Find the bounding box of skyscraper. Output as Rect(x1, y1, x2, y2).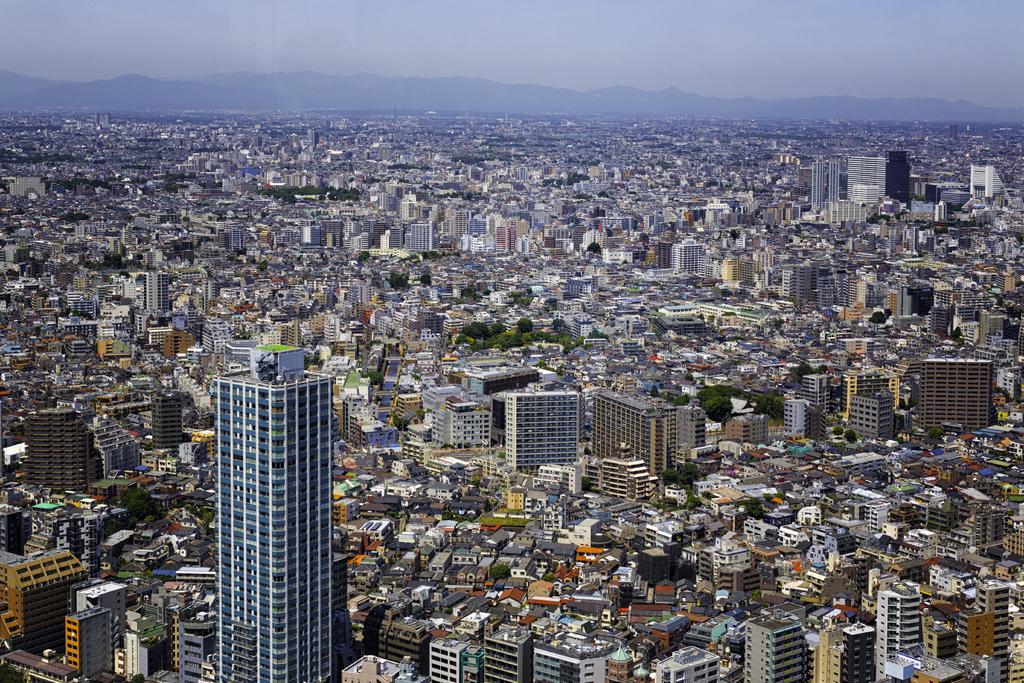
Rect(175, 343, 347, 674).
